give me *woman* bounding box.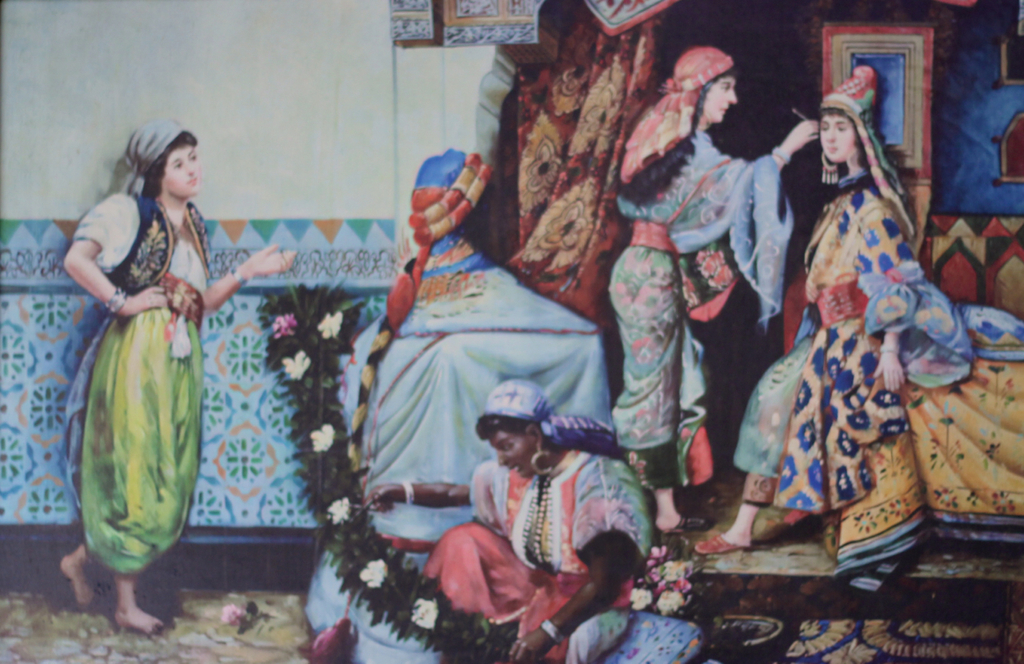
(361,378,706,663).
